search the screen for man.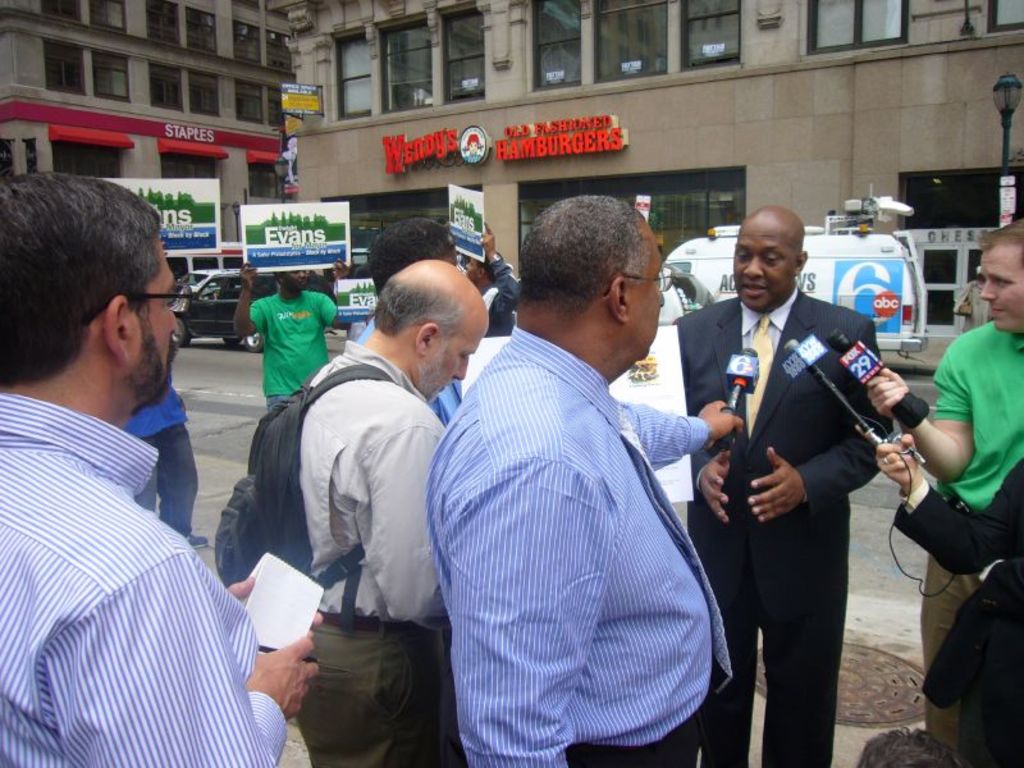
Found at [left=348, top=215, right=470, bottom=421].
